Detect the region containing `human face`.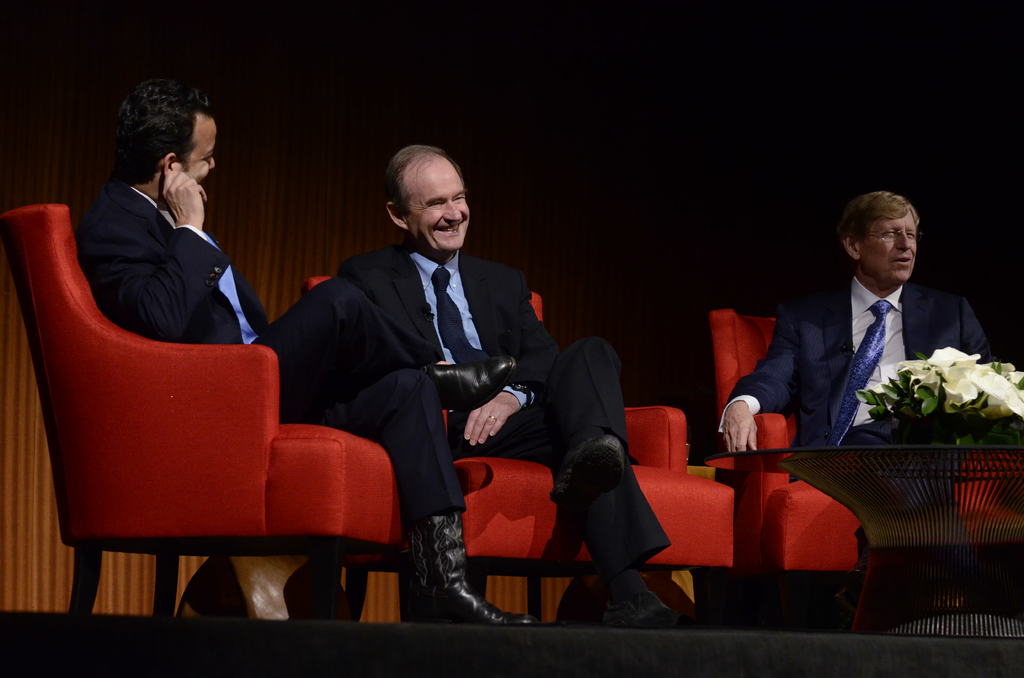
<region>175, 114, 216, 181</region>.
